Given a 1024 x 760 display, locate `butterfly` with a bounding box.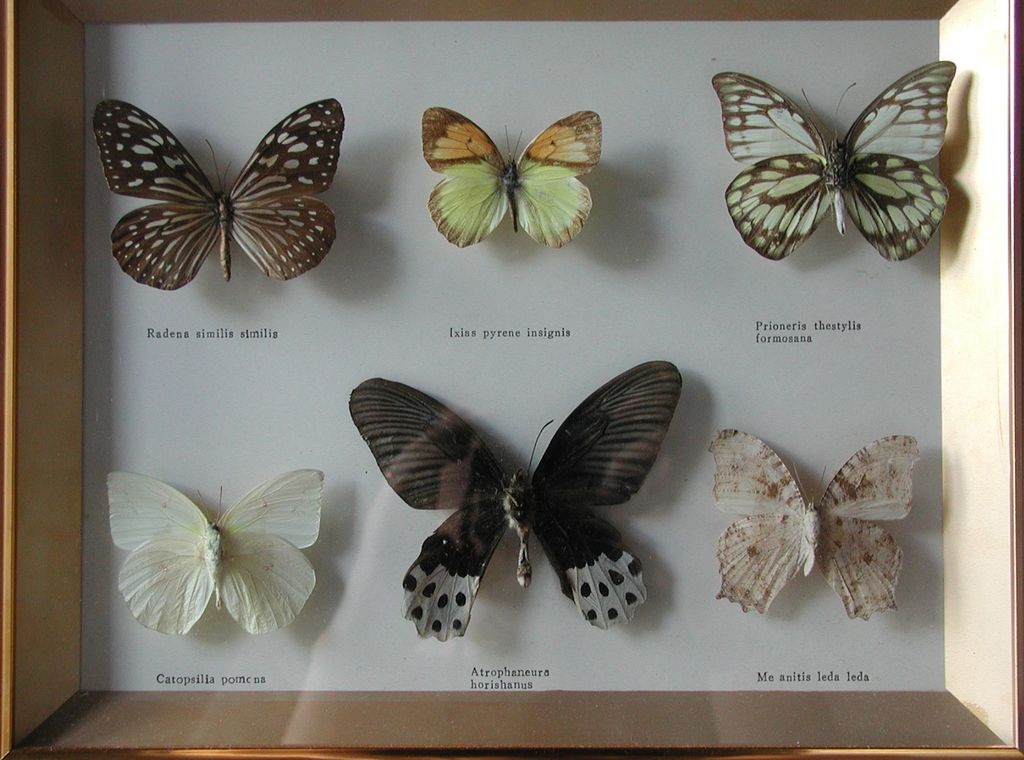
Located: (350, 359, 684, 641).
